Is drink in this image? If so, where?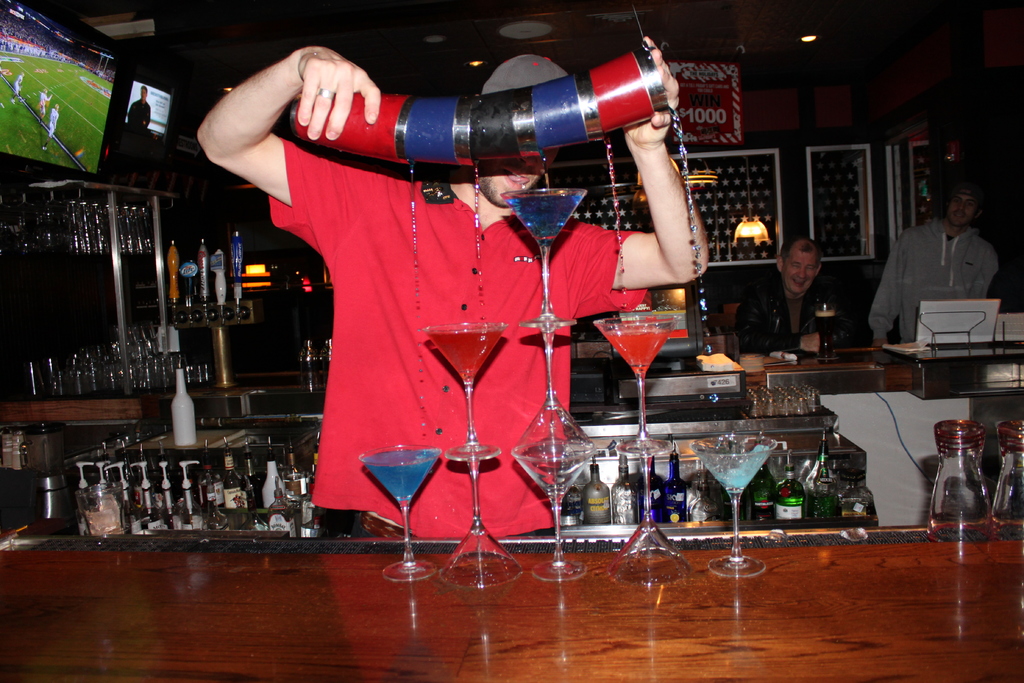
Yes, at select_region(813, 313, 838, 356).
